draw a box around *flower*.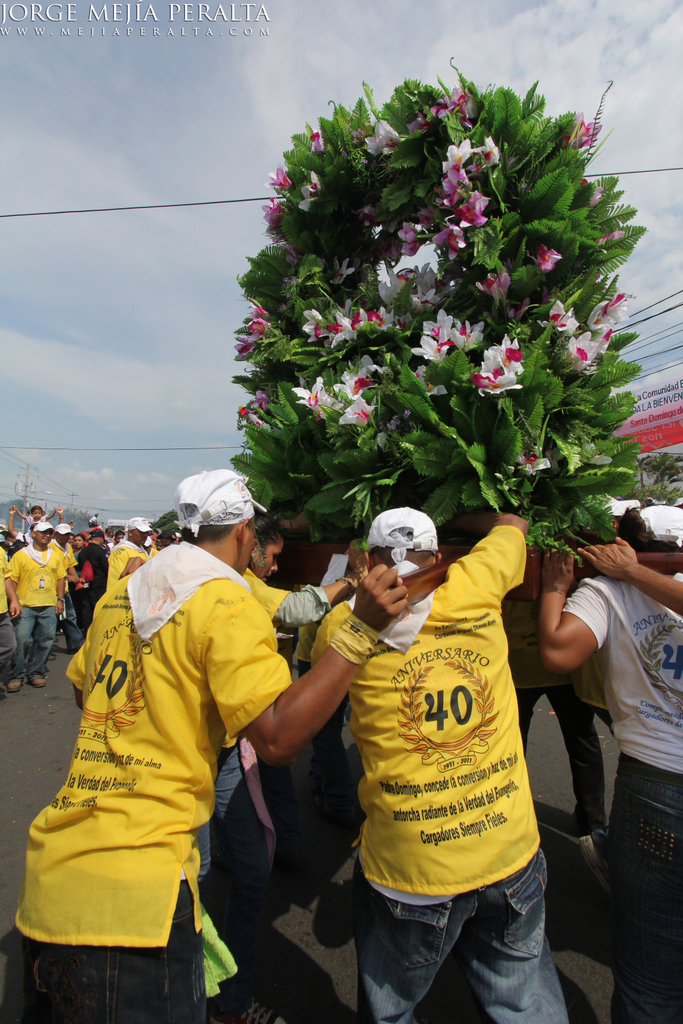
[474, 268, 507, 301].
